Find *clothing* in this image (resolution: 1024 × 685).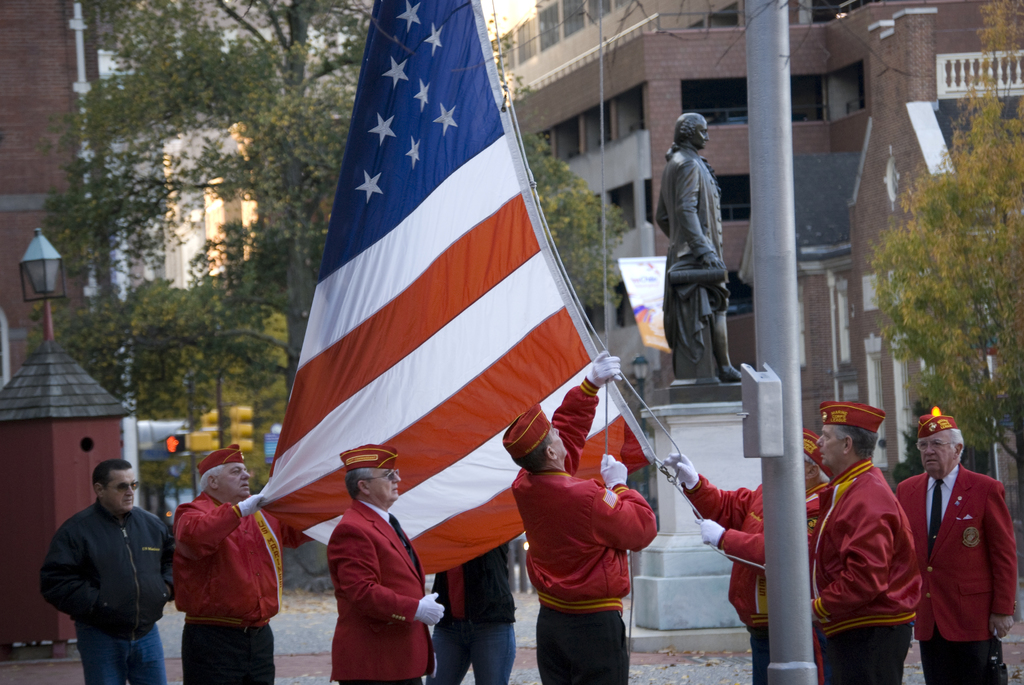
(811, 458, 922, 635).
